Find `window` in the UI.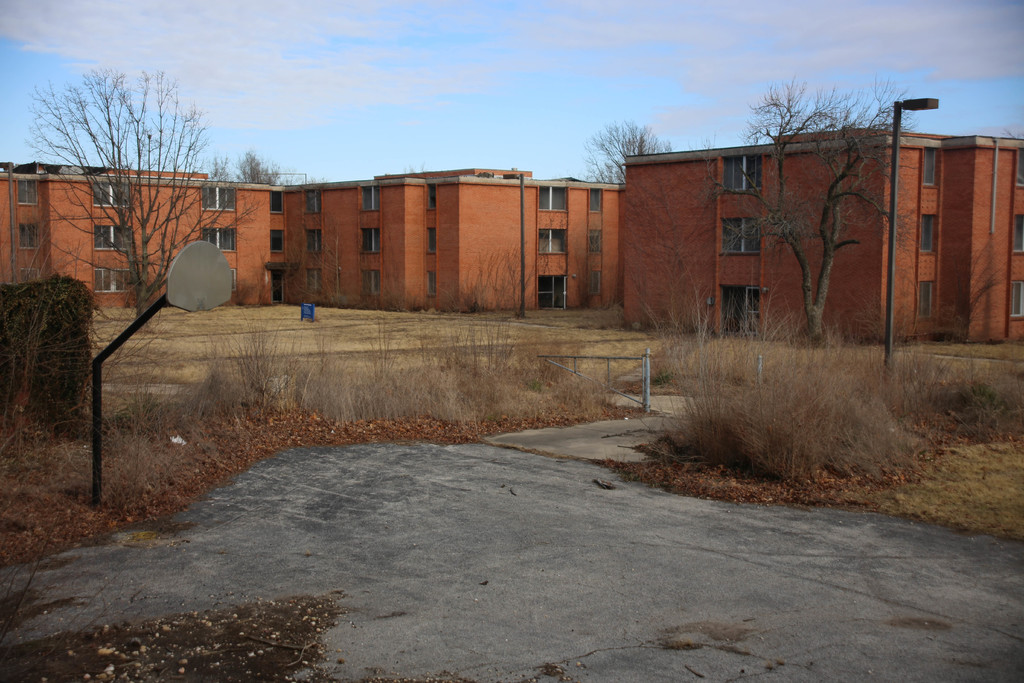
UI element at box=[920, 147, 936, 184].
